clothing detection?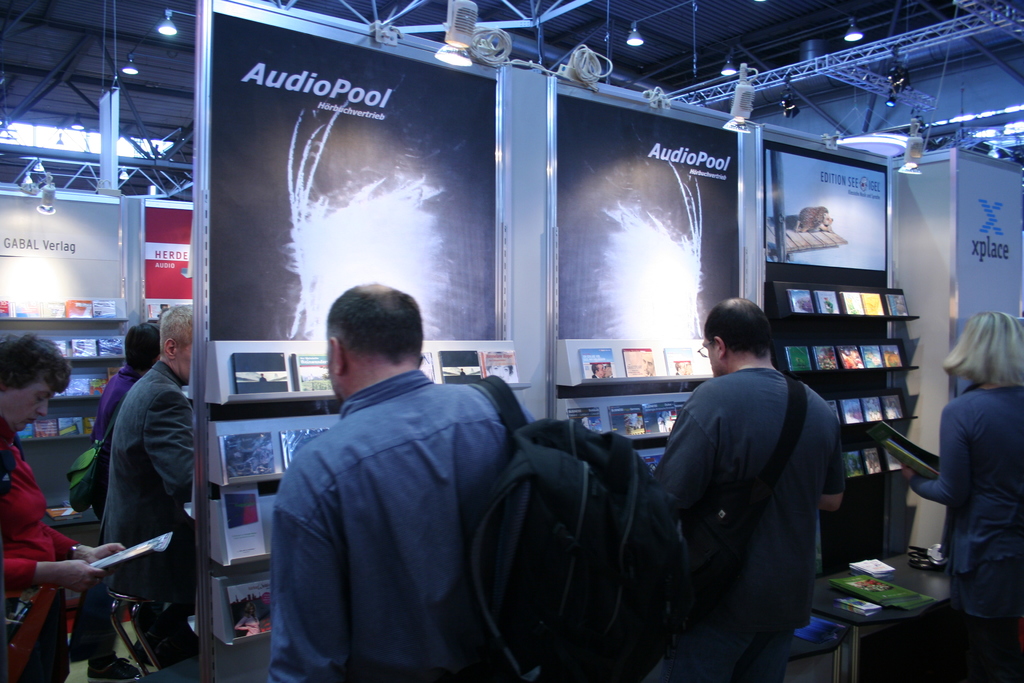
pyautogui.locateOnScreen(92, 363, 147, 444)
